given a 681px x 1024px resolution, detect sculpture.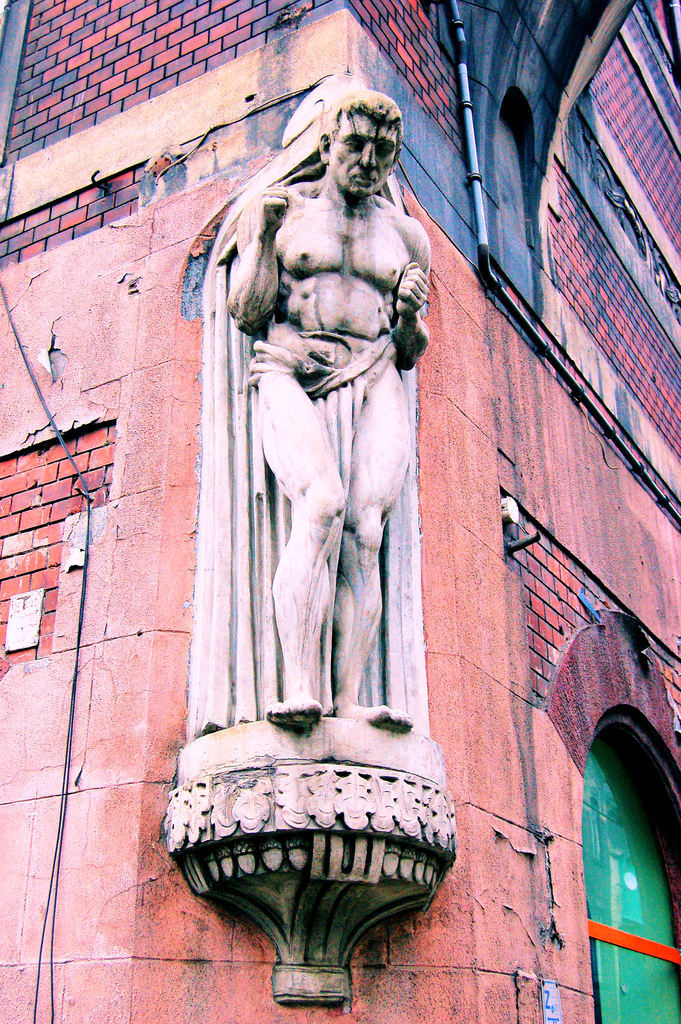
211/90/437/725.
